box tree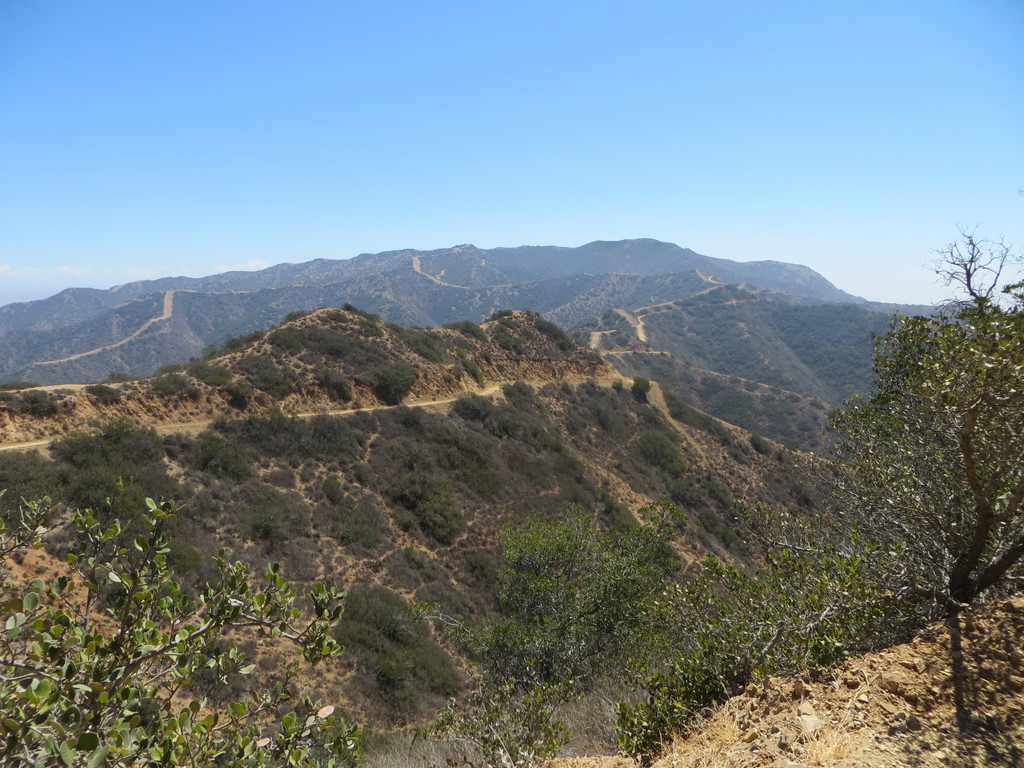
detection(831, 236, 1023, 612)
